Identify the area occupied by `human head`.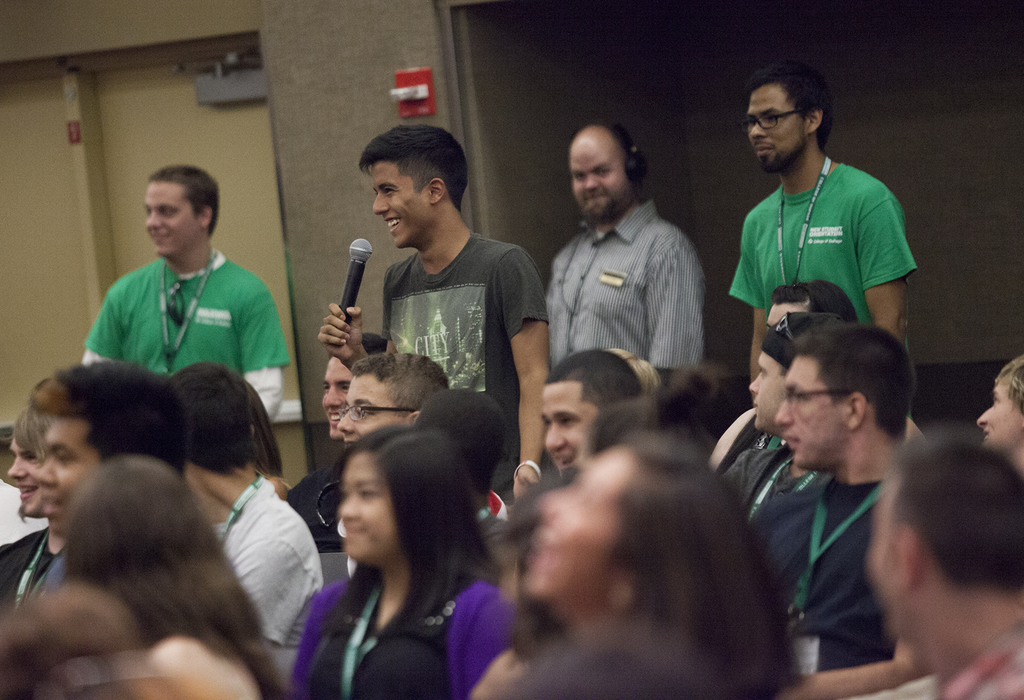
Area: bbox=[346, 114, 476, 260].
